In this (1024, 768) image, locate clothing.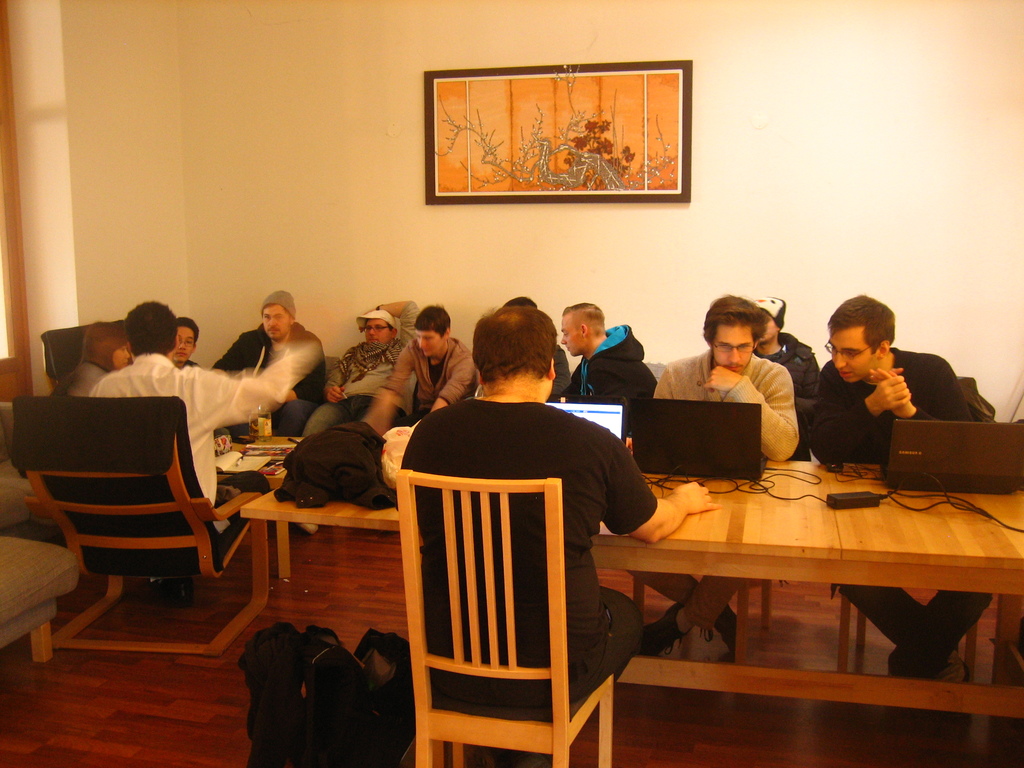
Bounding box: 372/327/482/411.
